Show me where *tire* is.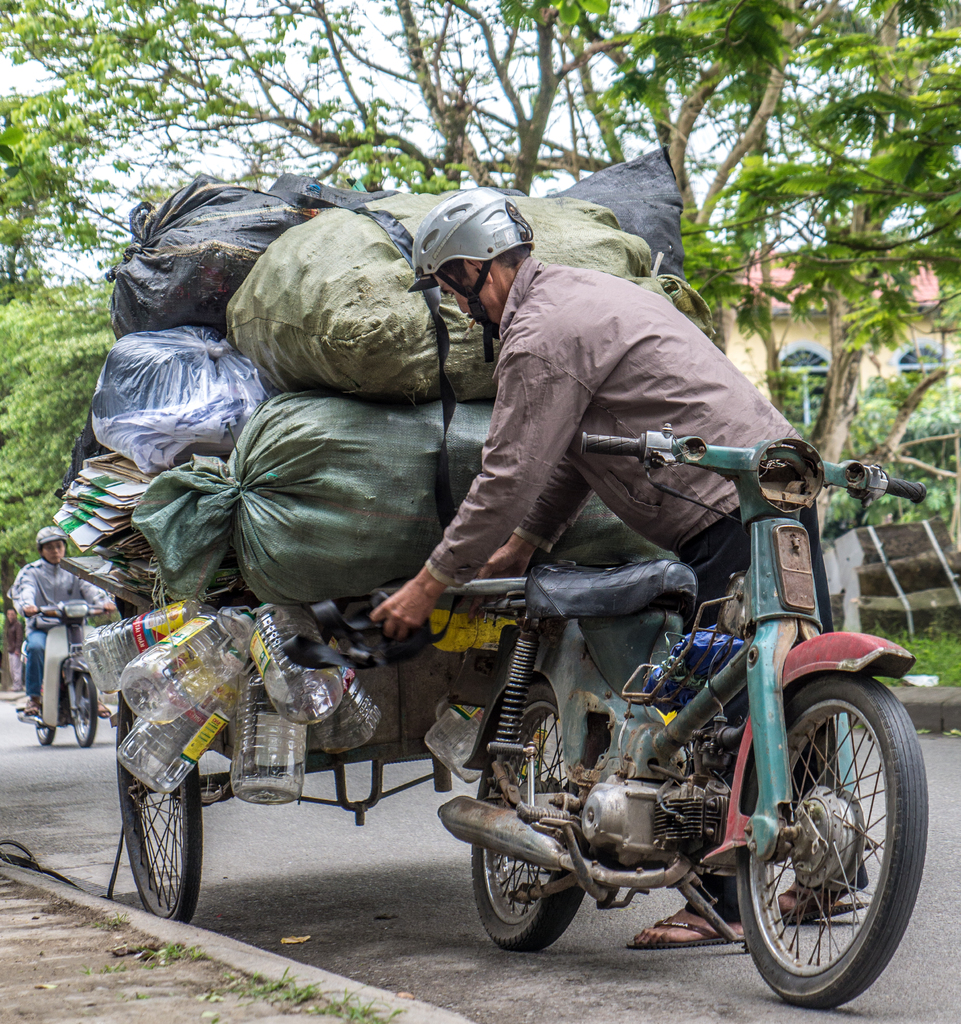
*tire* is at l=120, t=694, r=198, b=925.
